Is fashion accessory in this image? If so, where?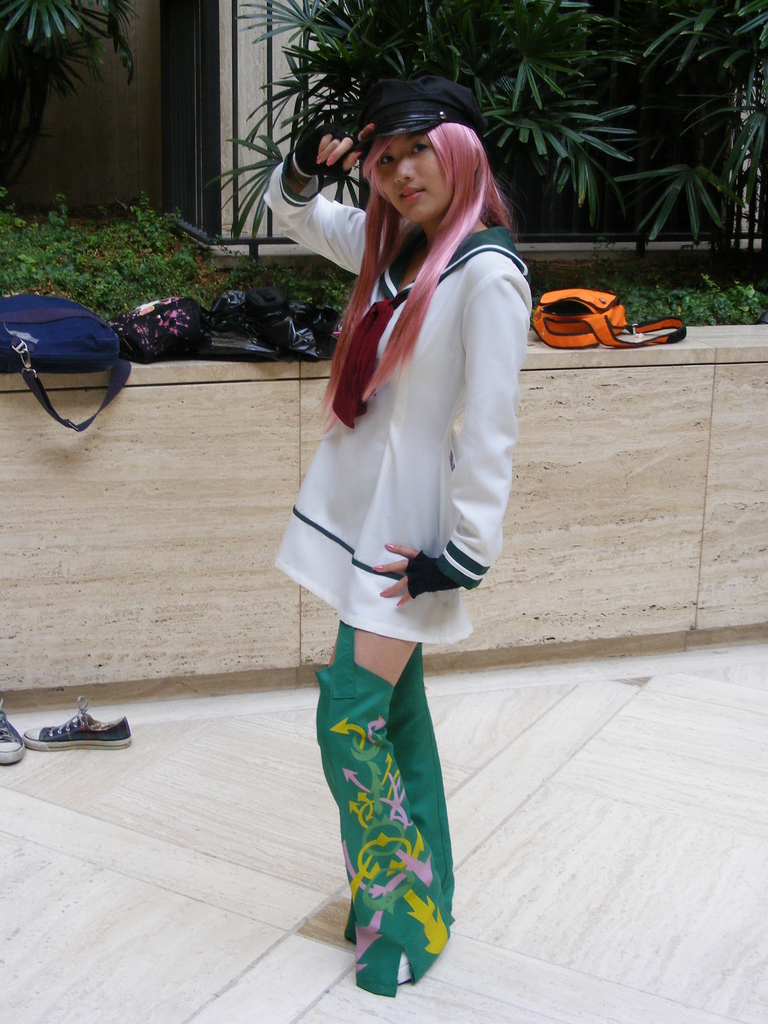
Yes, at box(0, 705, 26, 764).
